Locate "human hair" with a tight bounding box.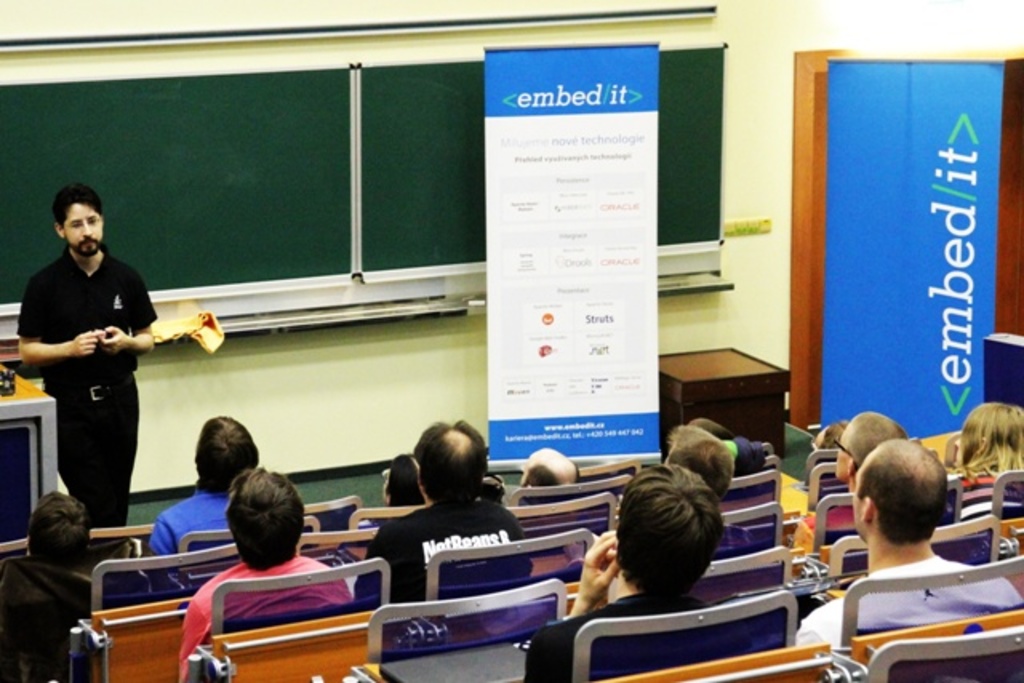
27,489,91,569.
